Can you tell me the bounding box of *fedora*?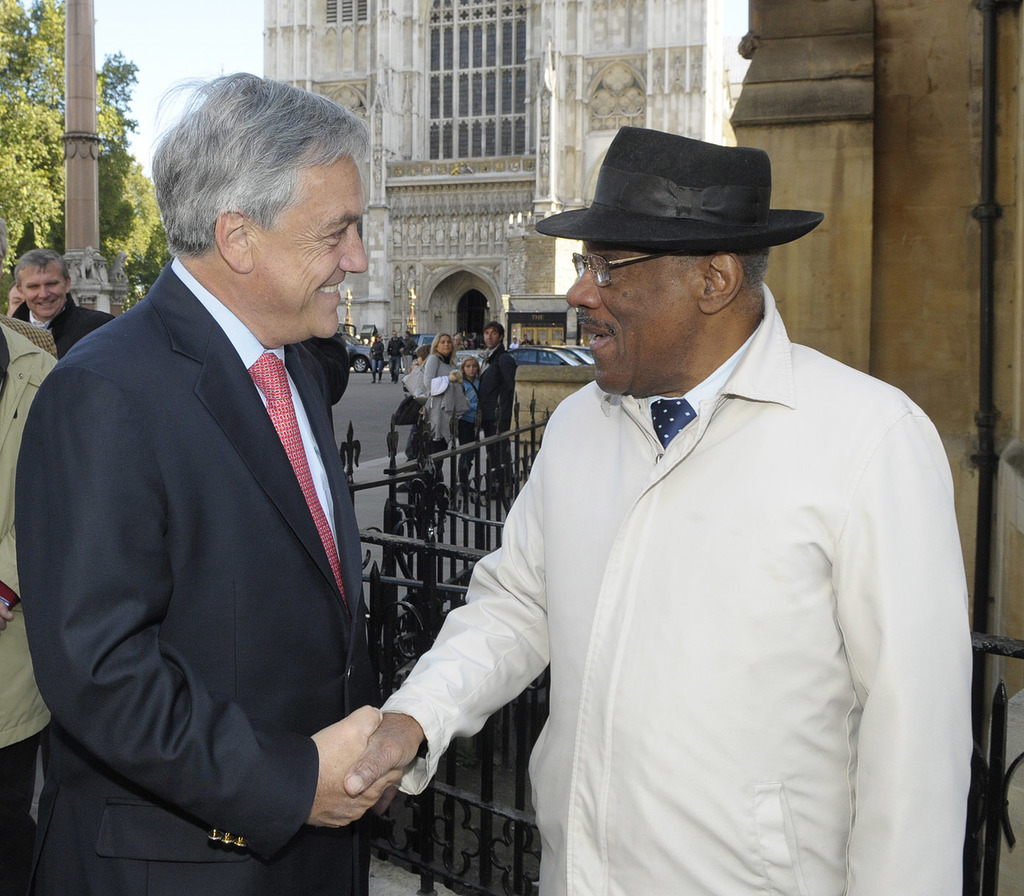
BBox(536, 125, 818, 250).
